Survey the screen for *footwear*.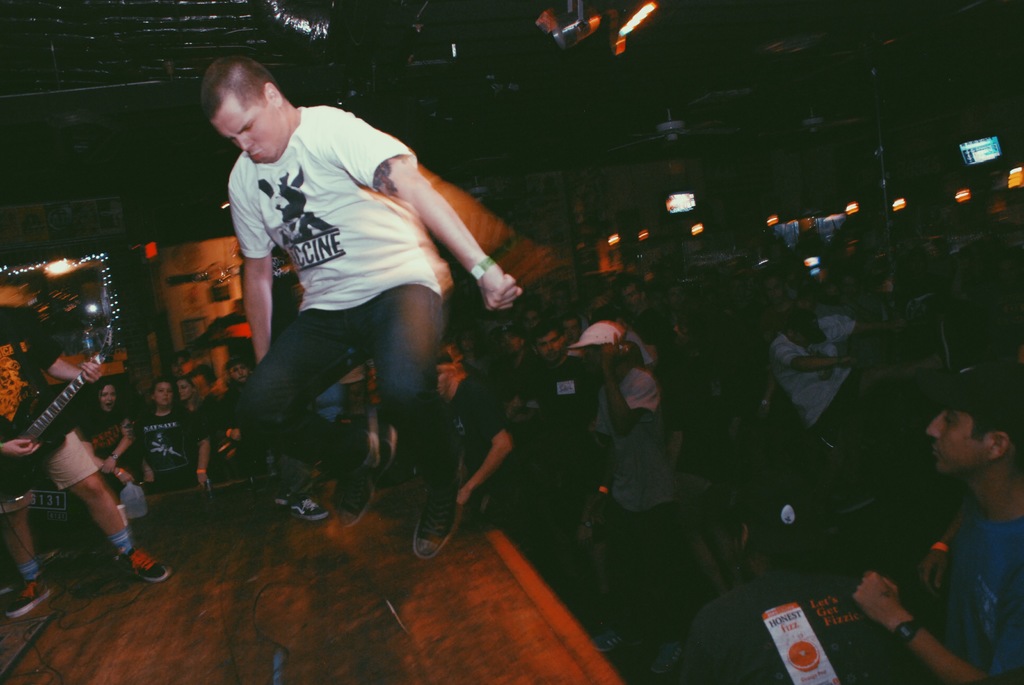
Survey found: (left=275, top=491, right=292, bottom=508).
